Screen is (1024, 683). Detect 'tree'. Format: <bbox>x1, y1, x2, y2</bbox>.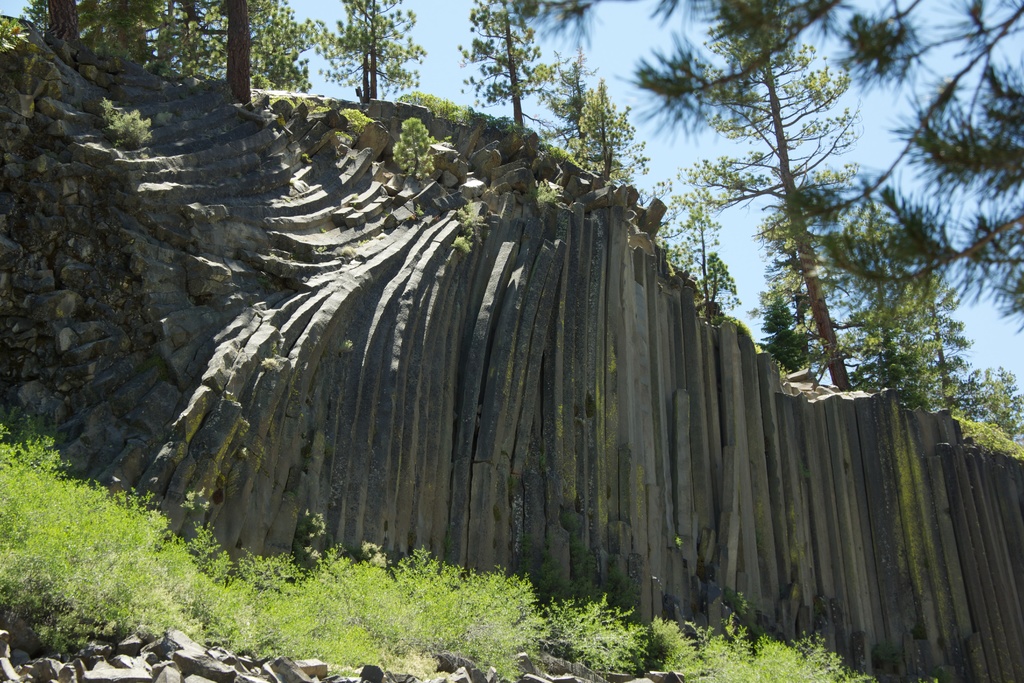
<bbox>331, 0, 432, 106</bbox>.
